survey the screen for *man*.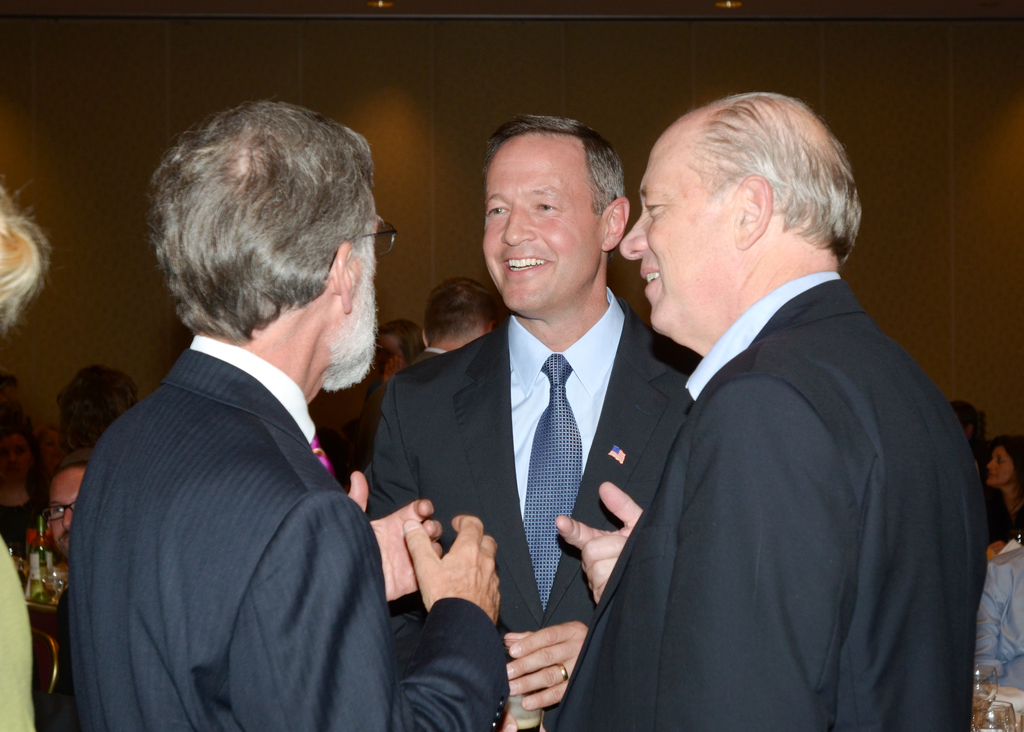
Survey found: crop(546, 88, 980, 731).
